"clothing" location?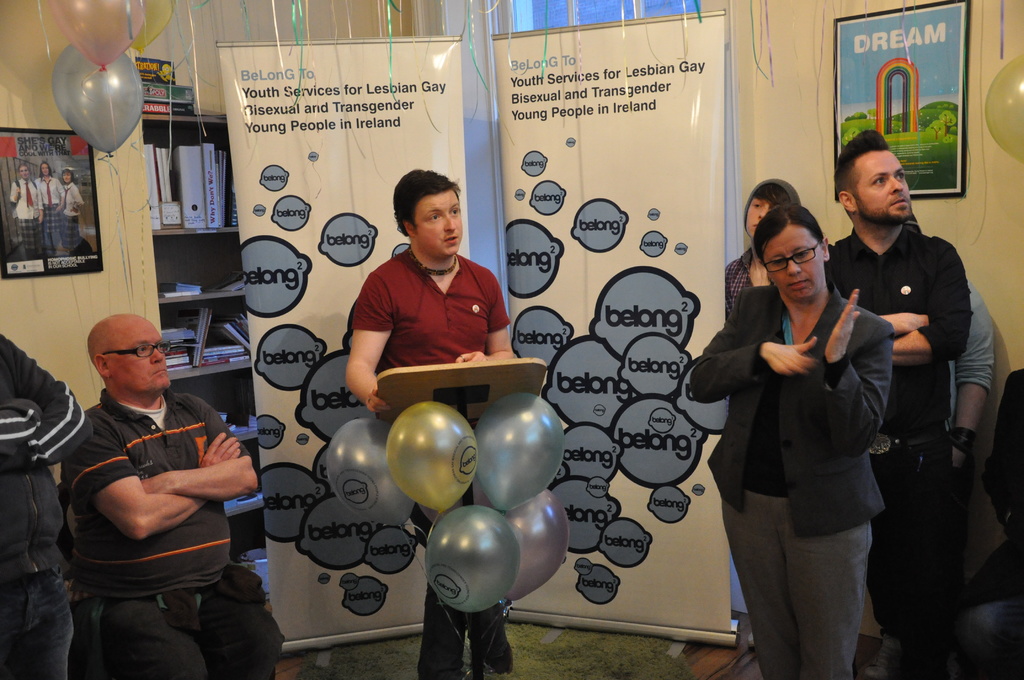
bbox=[934, 270, 996, 398]
